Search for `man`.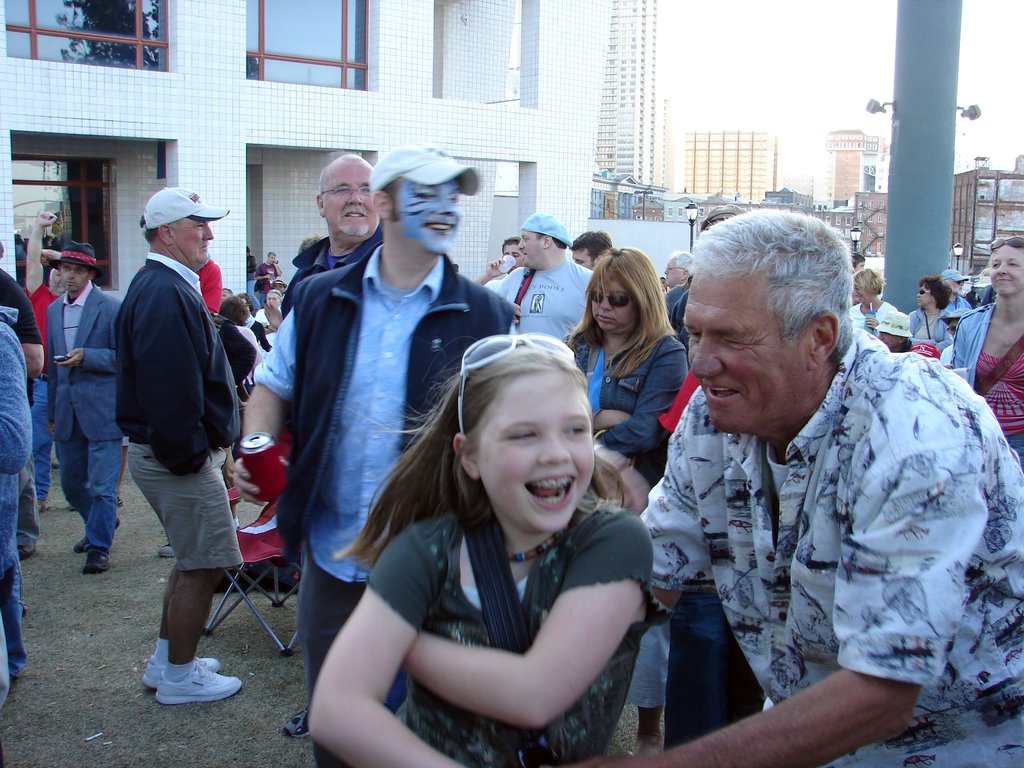
Found at bbox=[659, 249, 699, 289].
